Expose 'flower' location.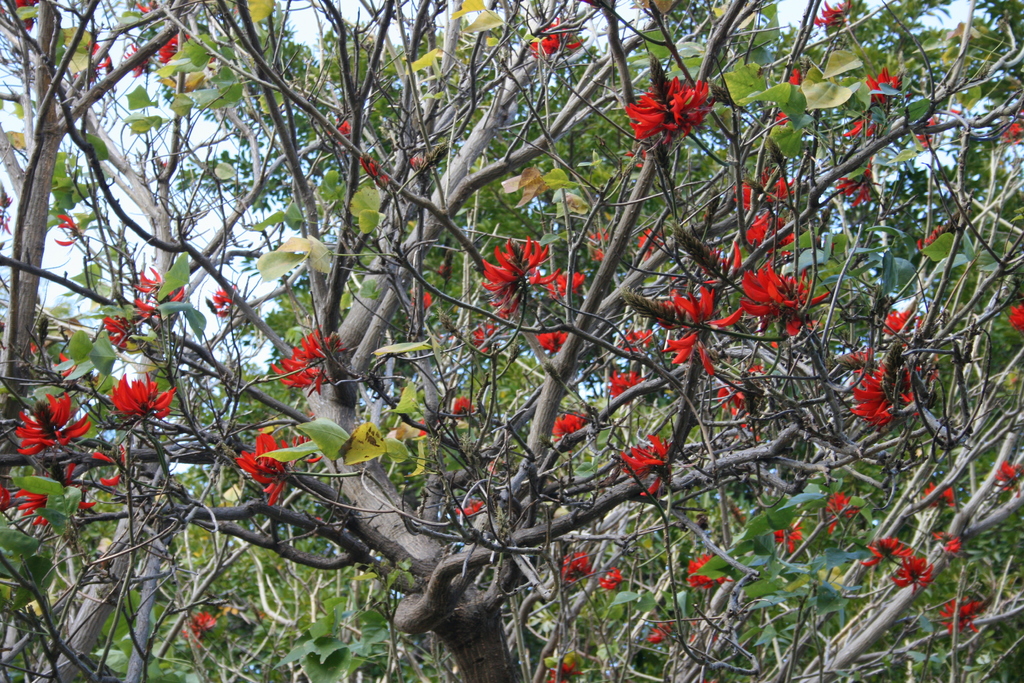
Exposed at pyautogui.locateOnScreen(413, 289, 438, 317).
